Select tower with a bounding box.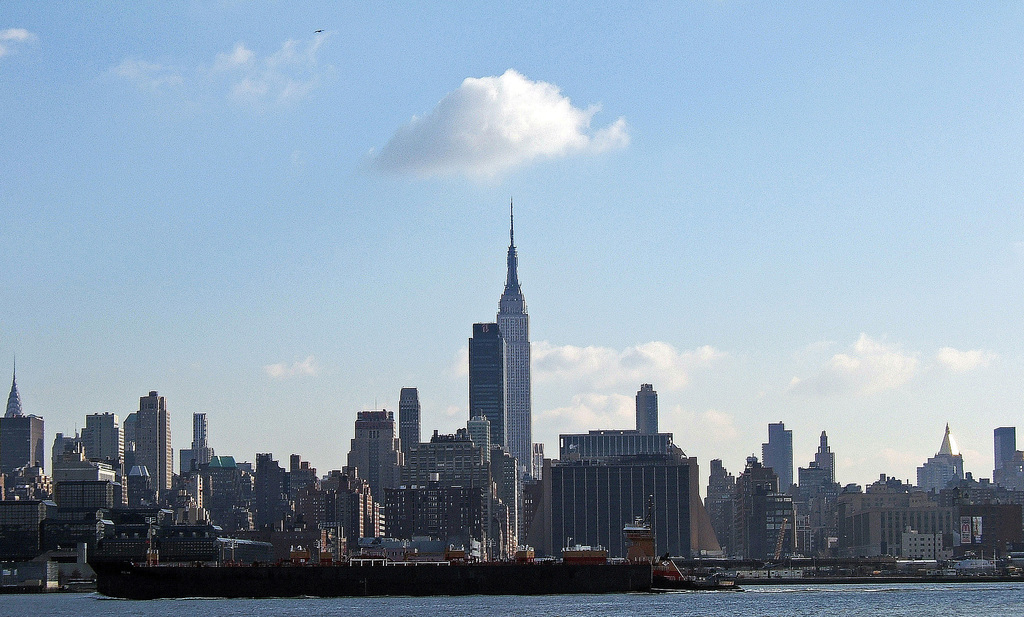
box=[126, 391, 179, 516].
